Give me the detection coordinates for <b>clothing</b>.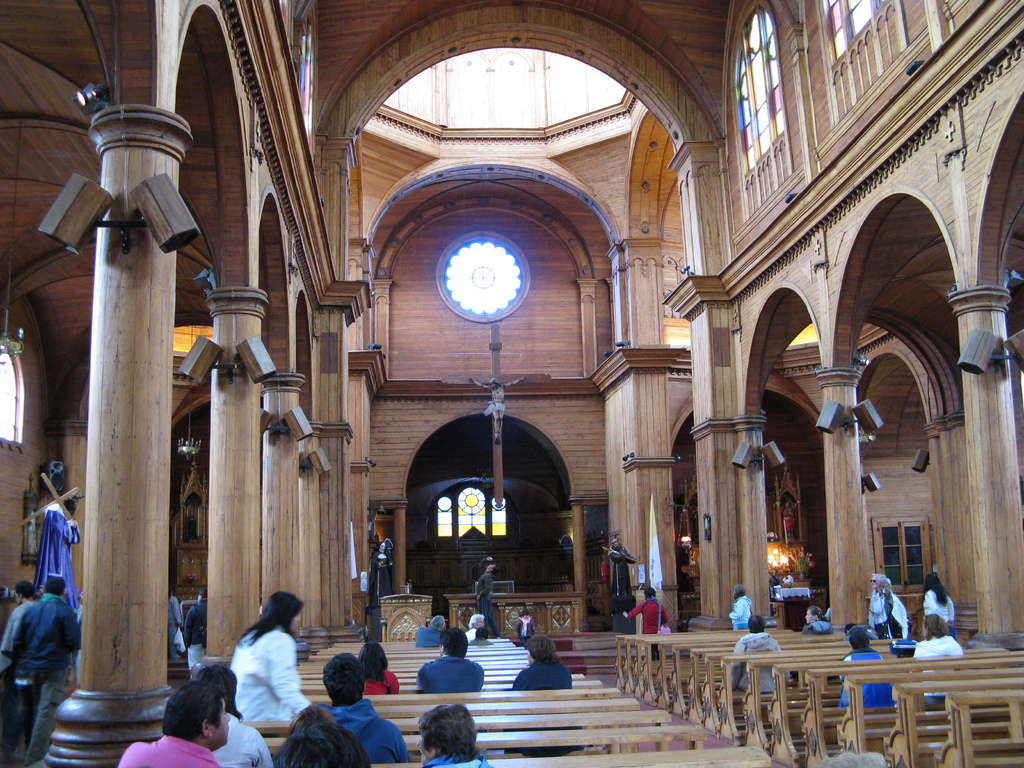
(907,633,963,659).
